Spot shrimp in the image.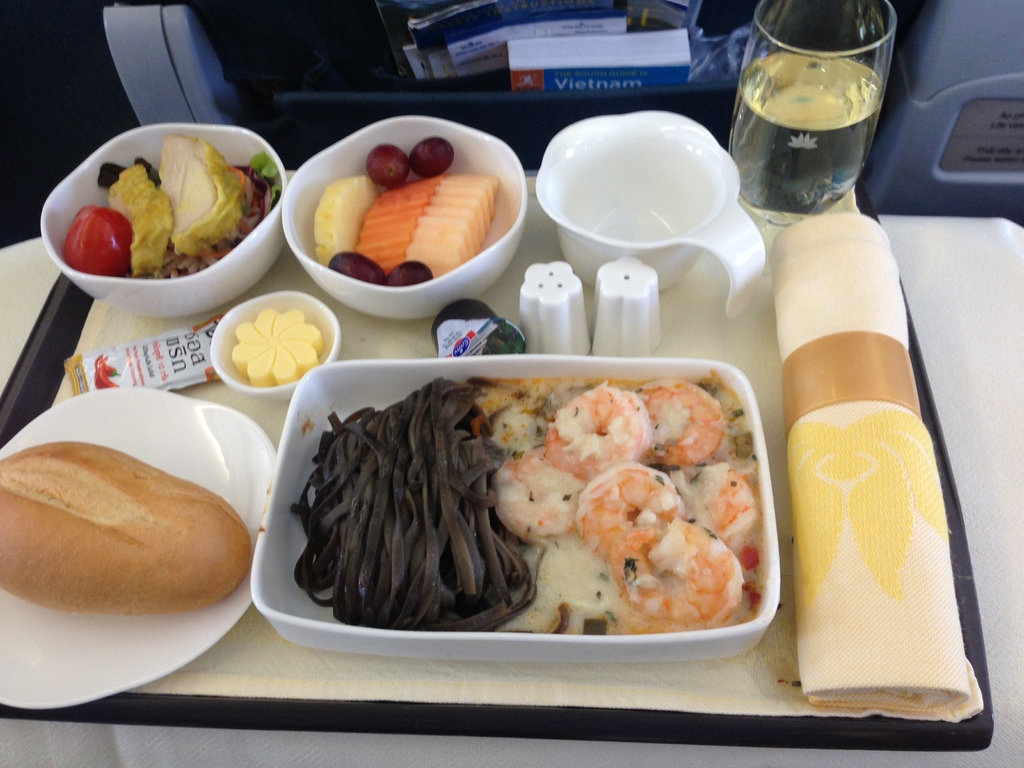
shrimp found at 490 452 586 537.
